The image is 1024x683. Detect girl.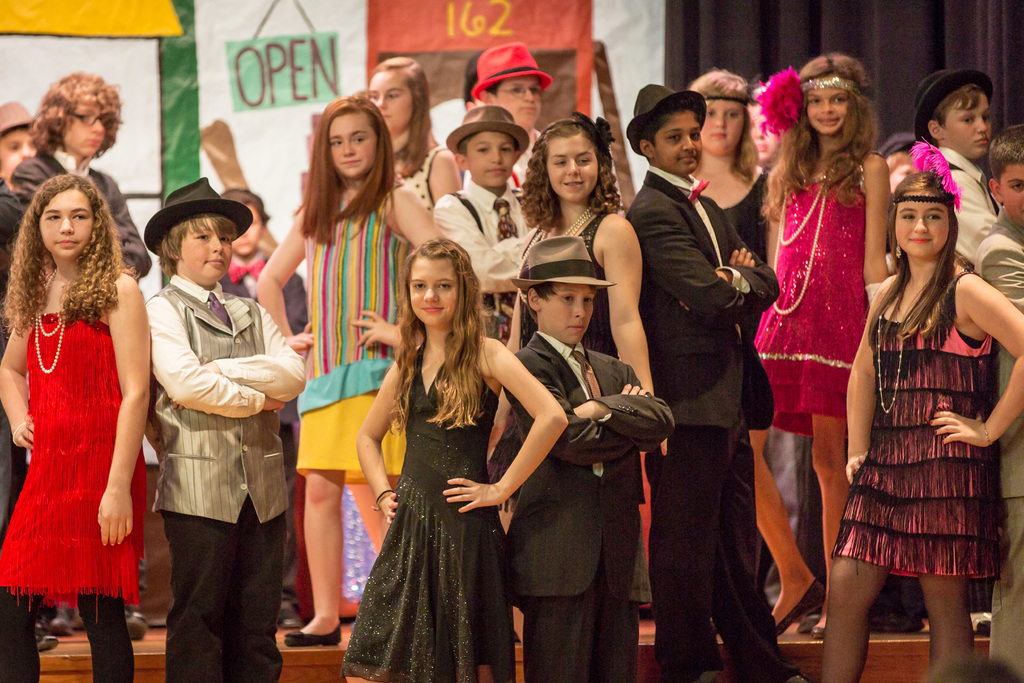
Detection: crop(255, 94, 438, 643).
